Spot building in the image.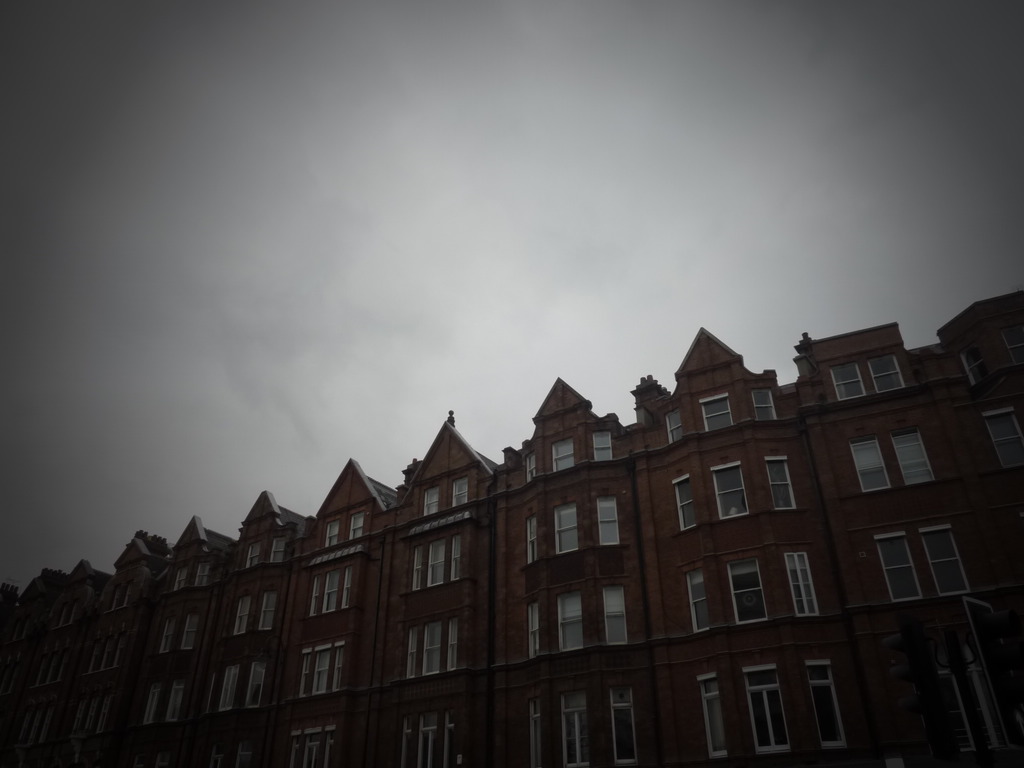
building found at (0,289,1023,767).
